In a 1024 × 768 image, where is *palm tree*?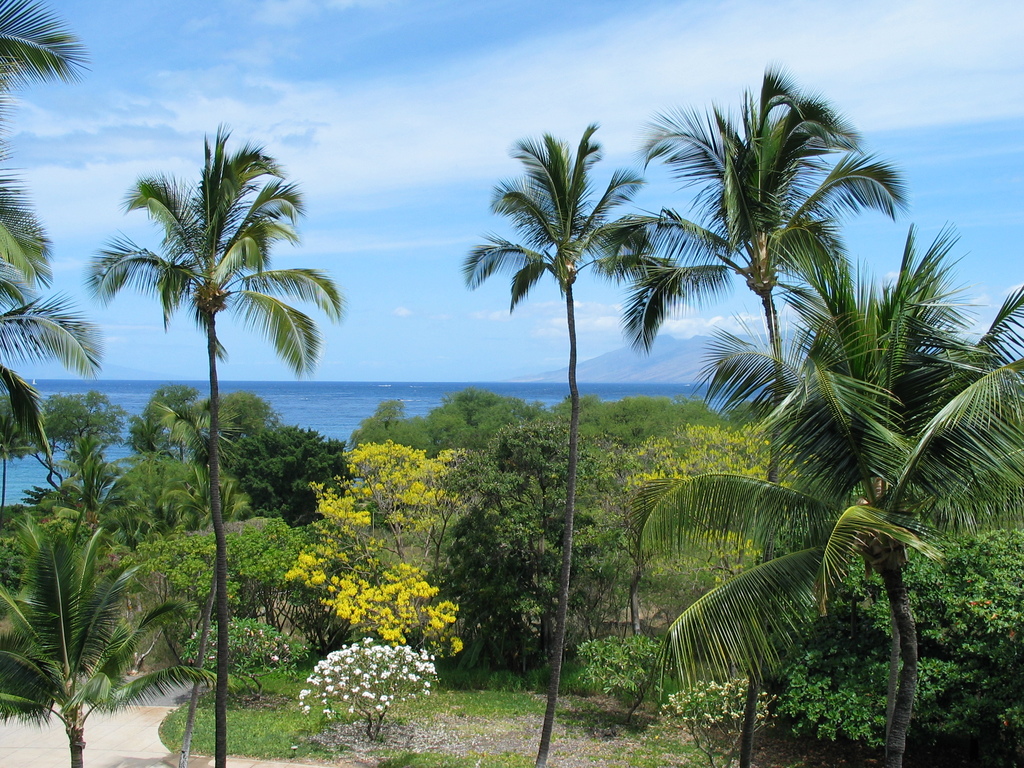
(627, 68, 900, 767).
